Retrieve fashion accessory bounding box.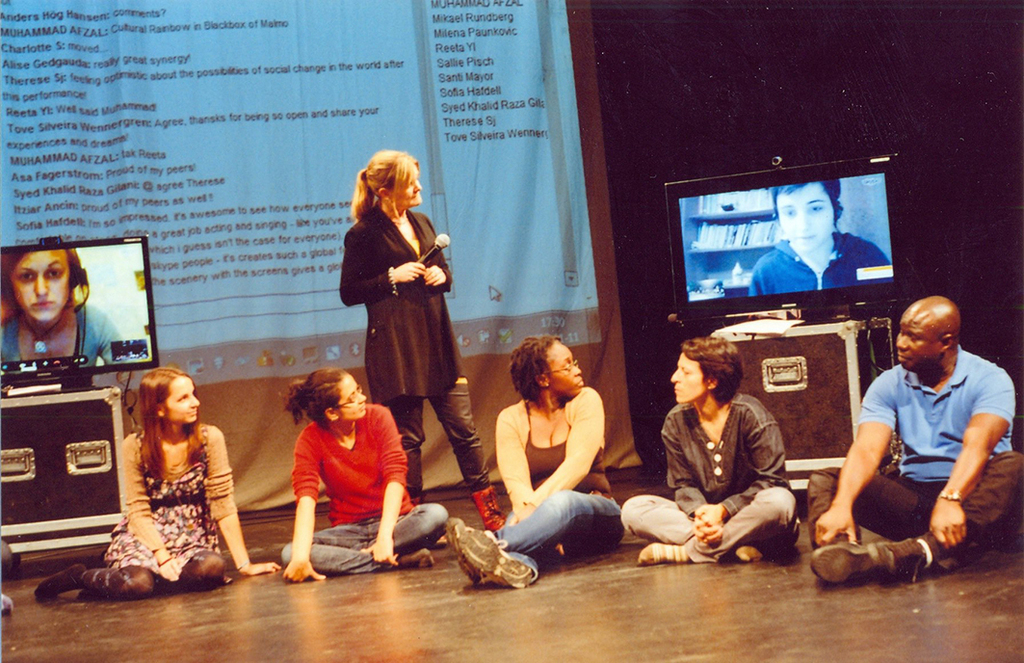
Bounding box: locate(451, 524, 534, 591).
